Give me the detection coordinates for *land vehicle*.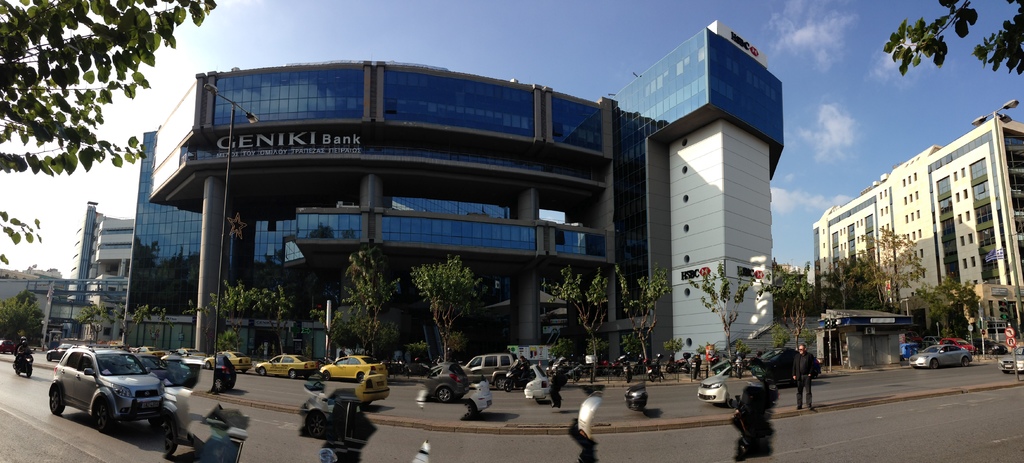
<region>552, 360, 584, 378</region>.
